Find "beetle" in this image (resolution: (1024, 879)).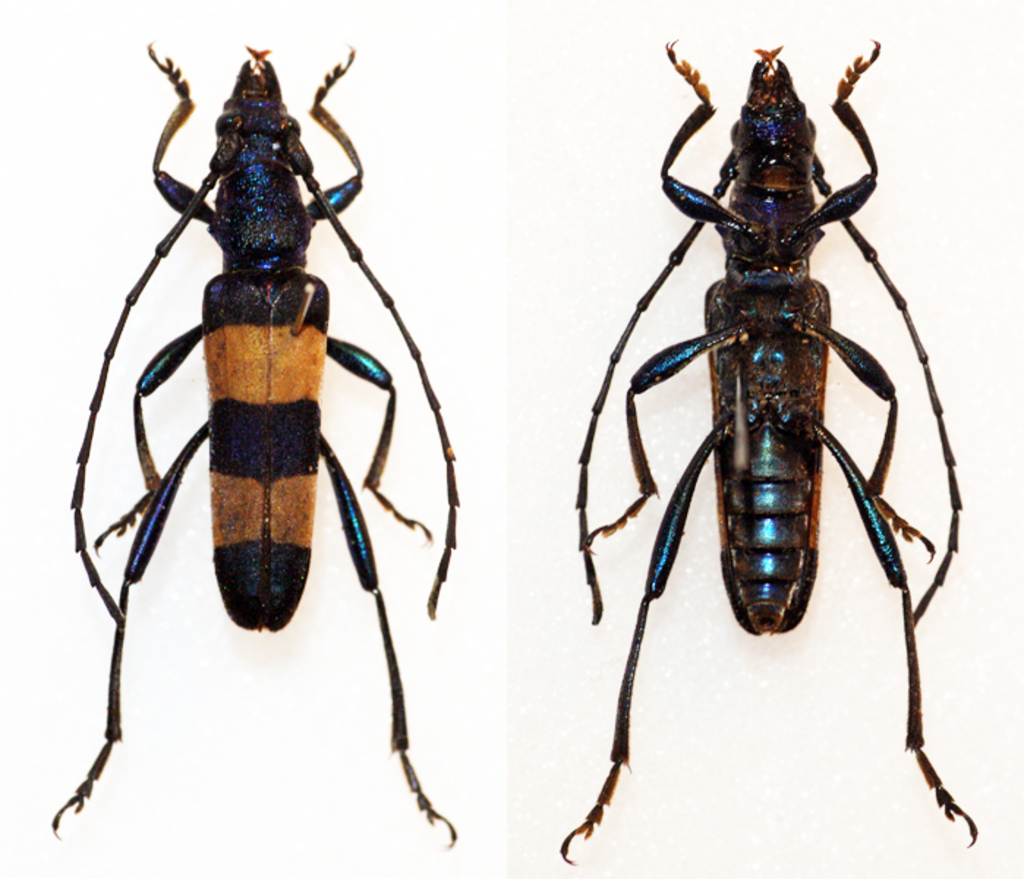
<region>40, 7, 482, 878</region>.
